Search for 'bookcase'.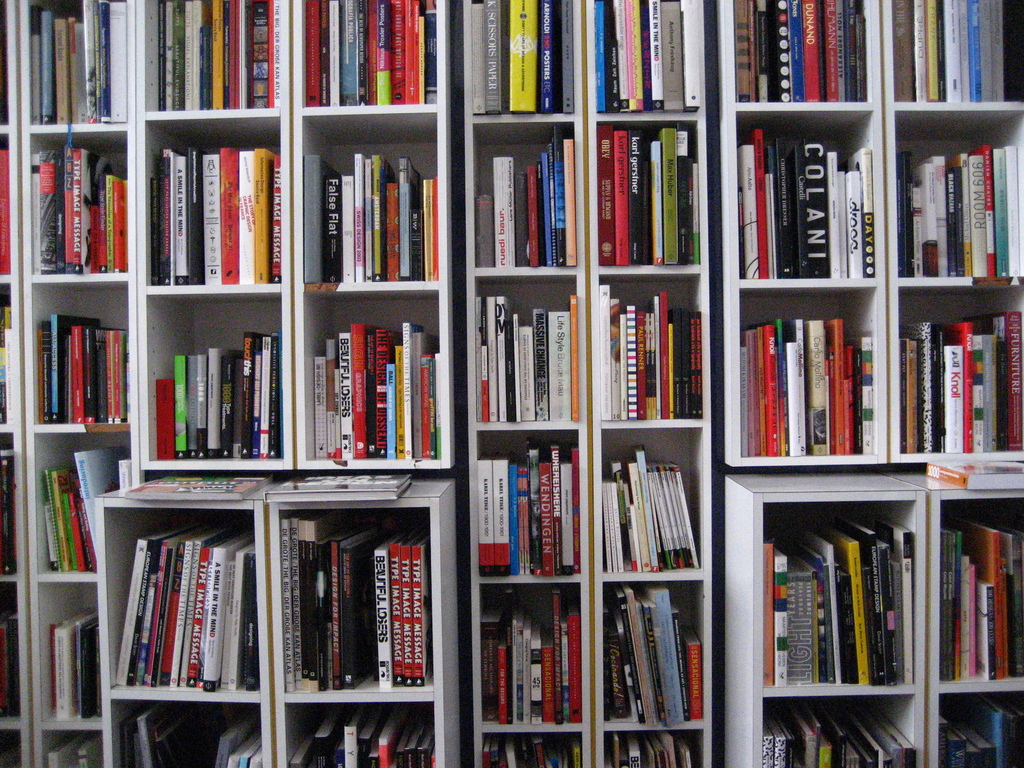
Found at (left=0, top=0, right=1023, bottom=767).
